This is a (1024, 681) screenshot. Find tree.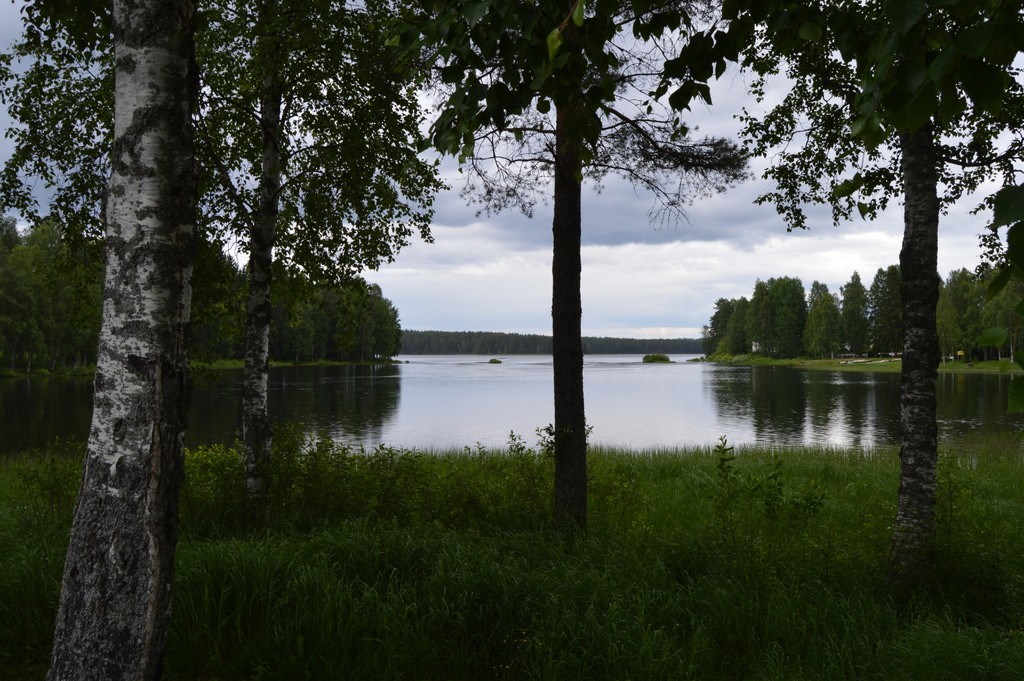
Bounding box: left=184, top=3, right=449, bottom=501.
